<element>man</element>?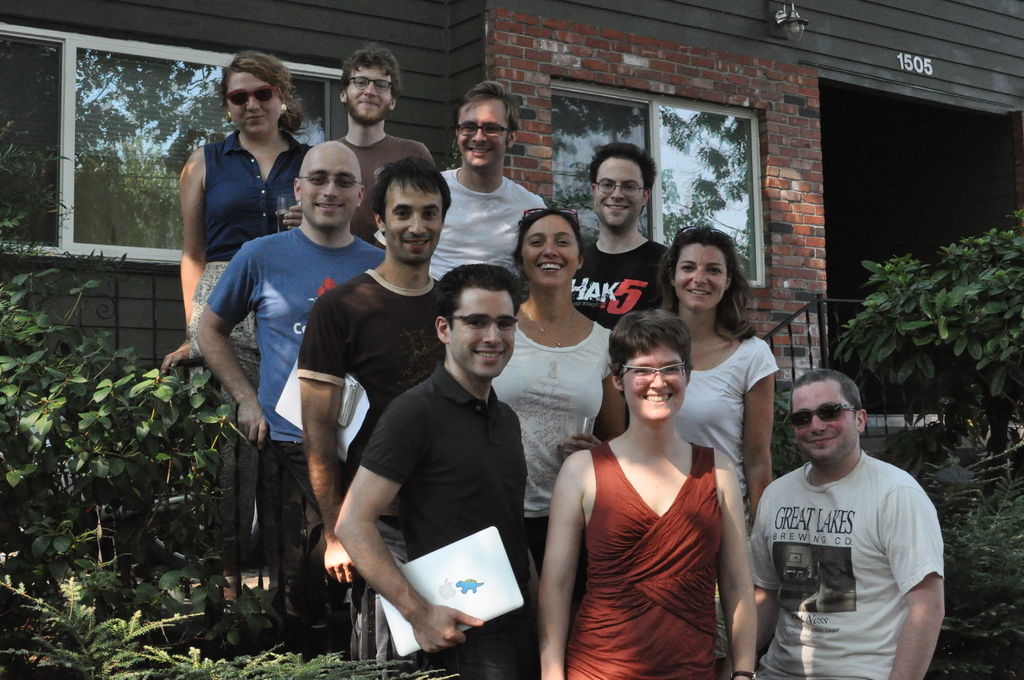
pyautogui.locateOnScreen(315, 43, 433, 255)
